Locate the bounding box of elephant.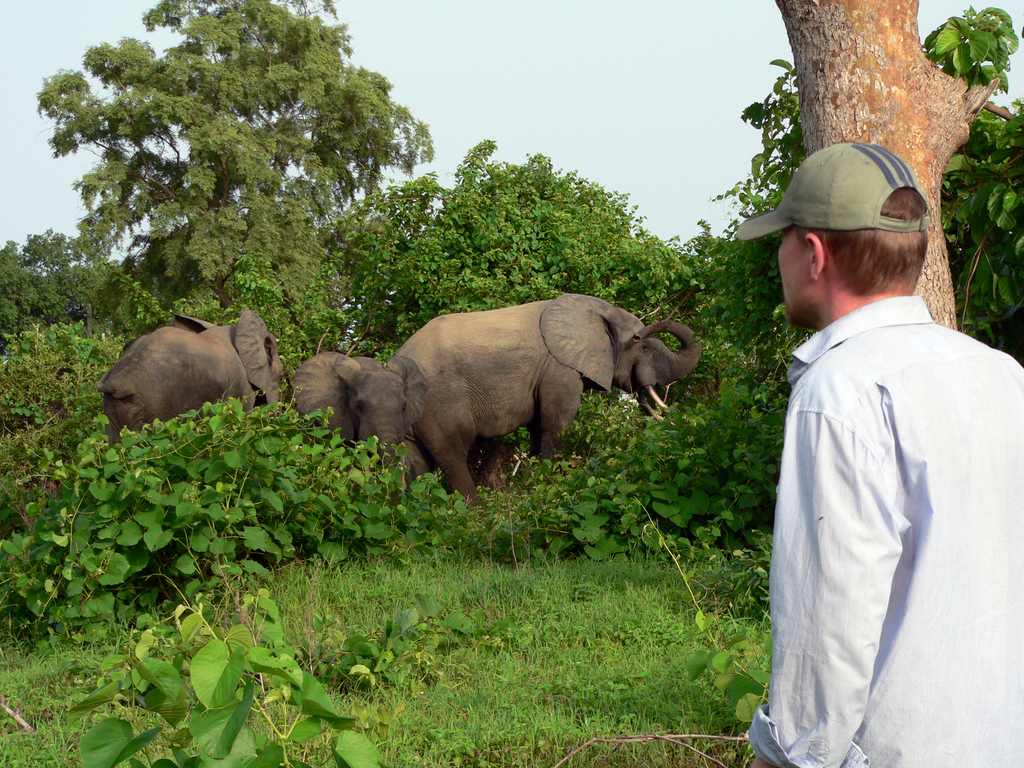
Bounding box: bbox=(272, 349, 435, 479).
